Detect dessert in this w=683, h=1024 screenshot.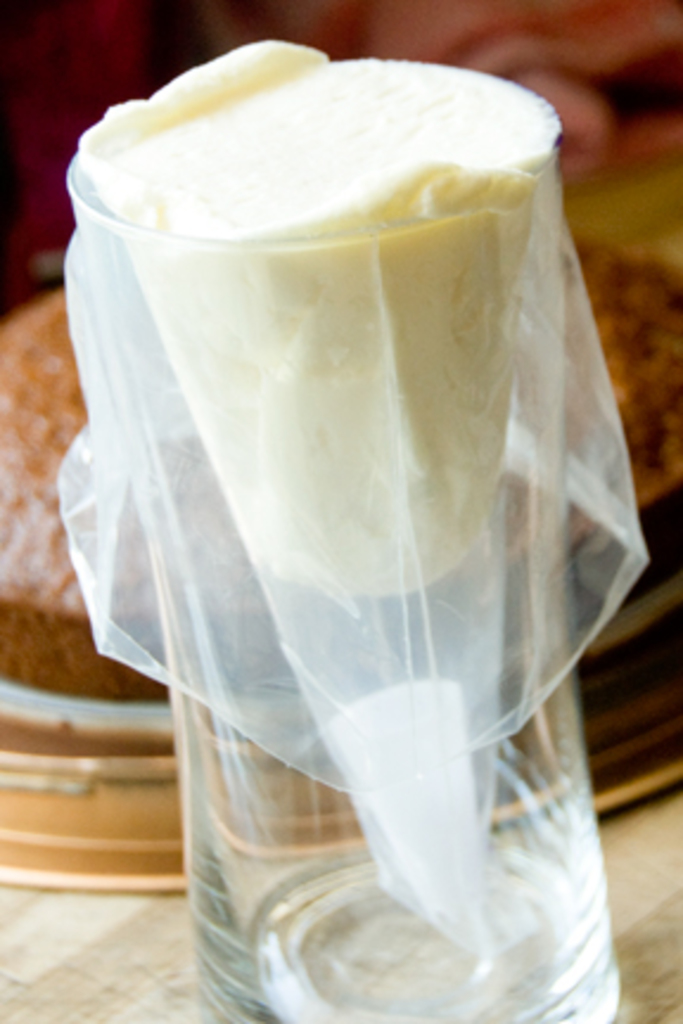
Detection: 100:45:541:583.
